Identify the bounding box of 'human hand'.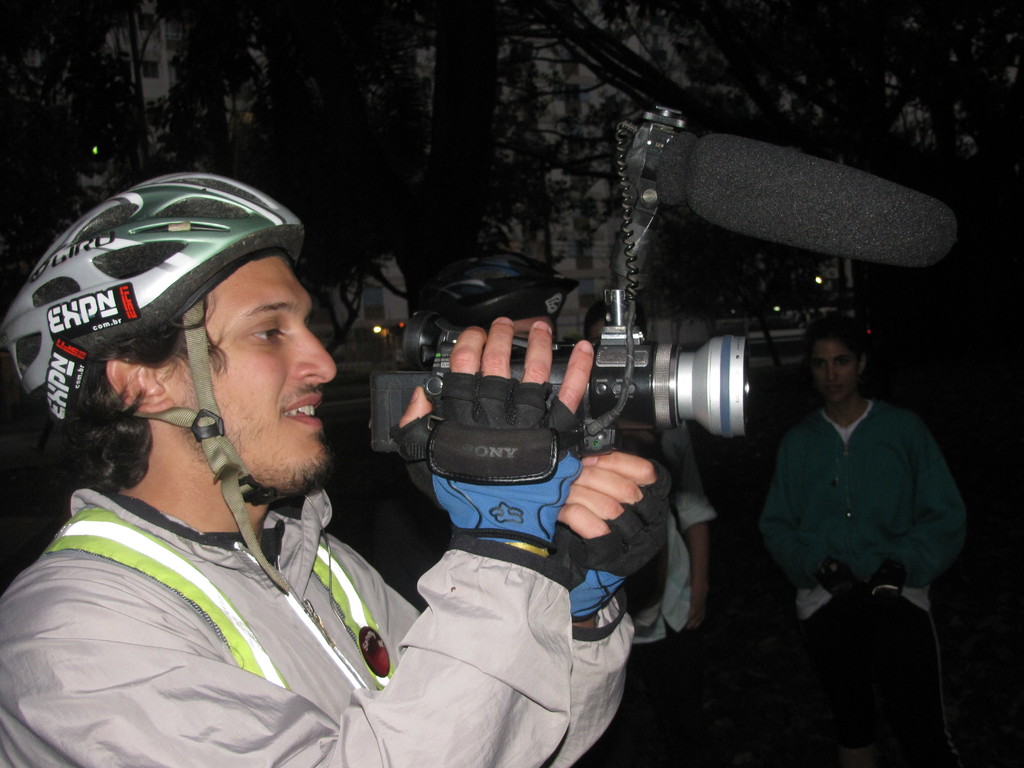
bbox=(556, 447, 680, 623).
